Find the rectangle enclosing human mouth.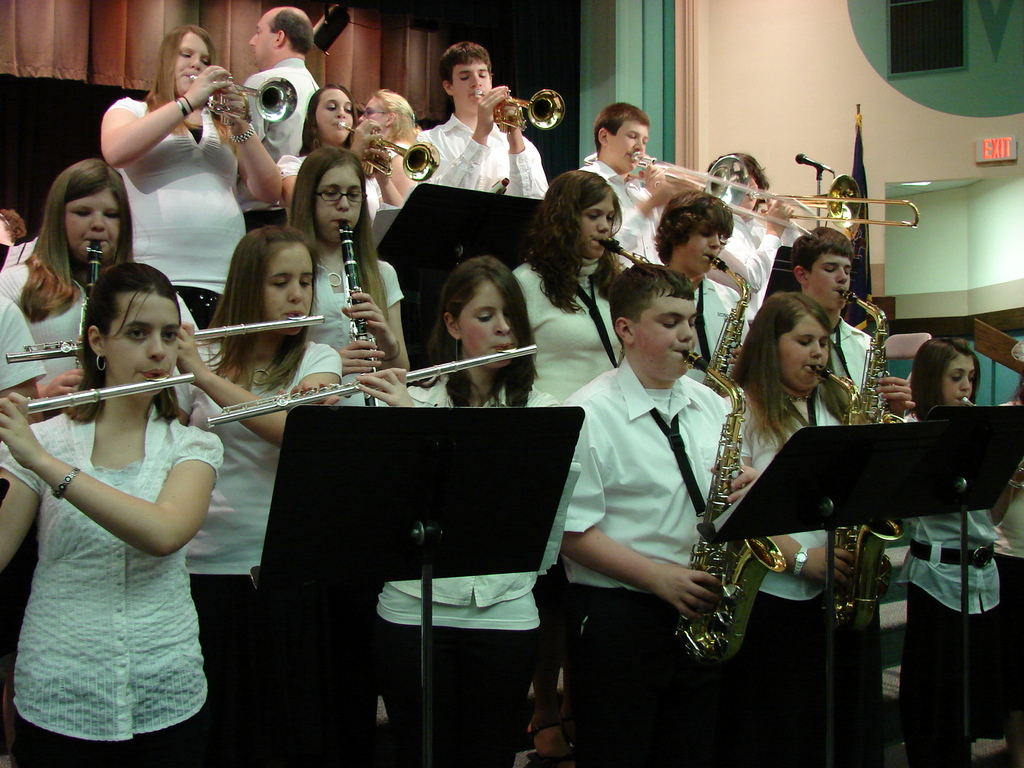
x1=701 y1=248 x2=711 y2=264.
